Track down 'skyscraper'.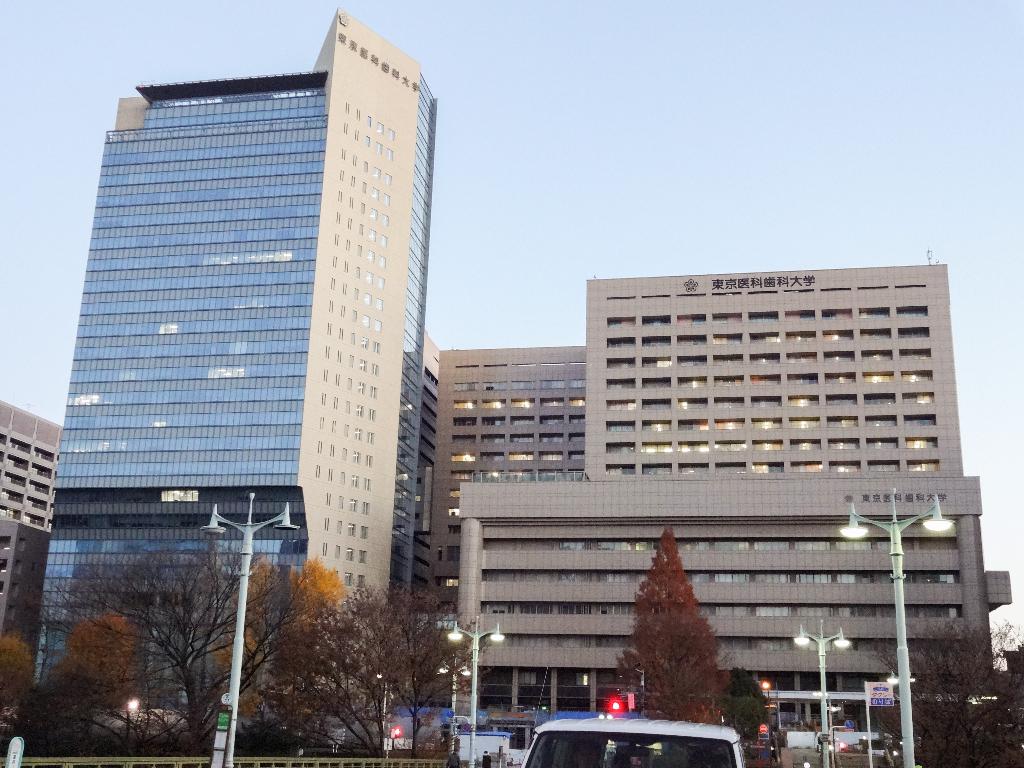
Tracked to 26 26 472 649.
